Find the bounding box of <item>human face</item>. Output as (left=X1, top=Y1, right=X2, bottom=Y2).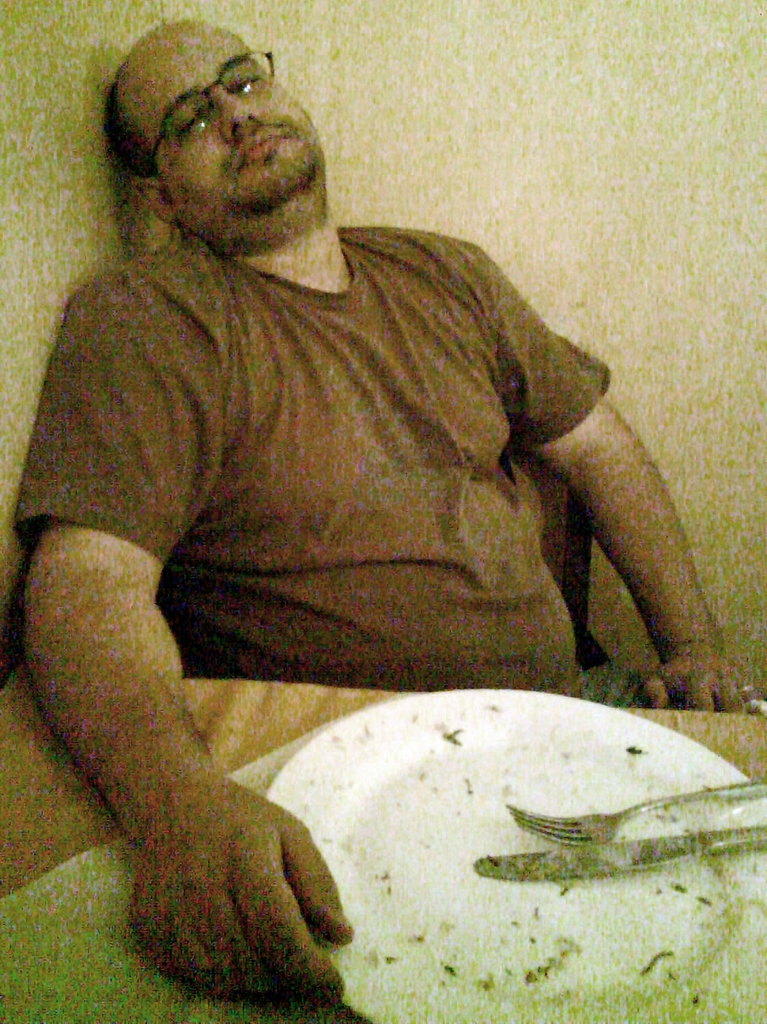
(left=132, top=20, right=322, bottom=219).
